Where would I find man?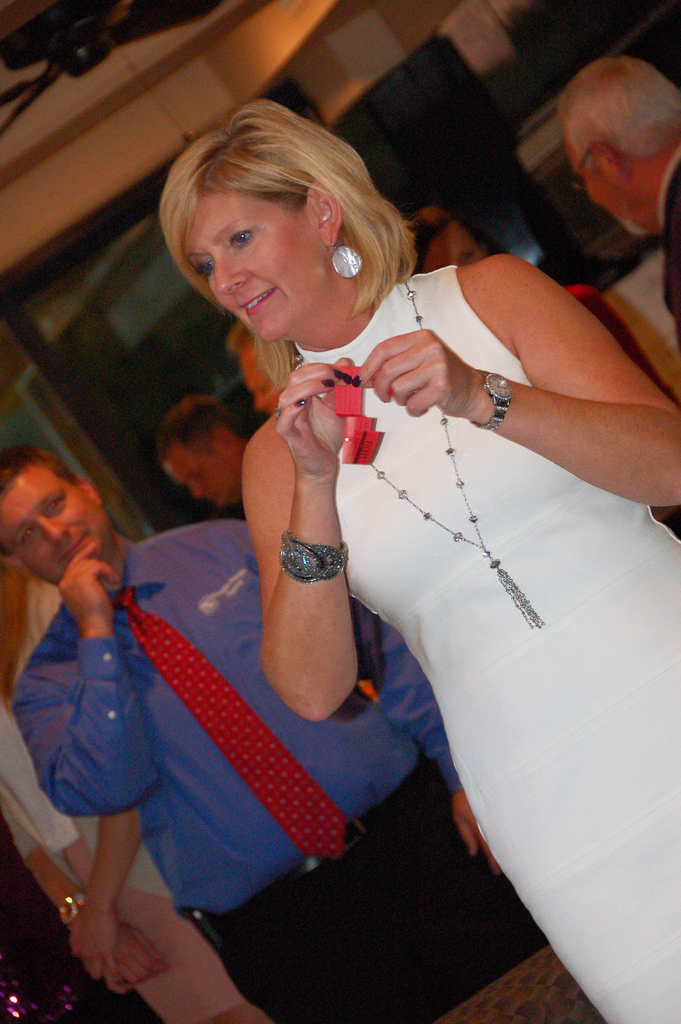
At bbox(149, 397, 252, 509).
